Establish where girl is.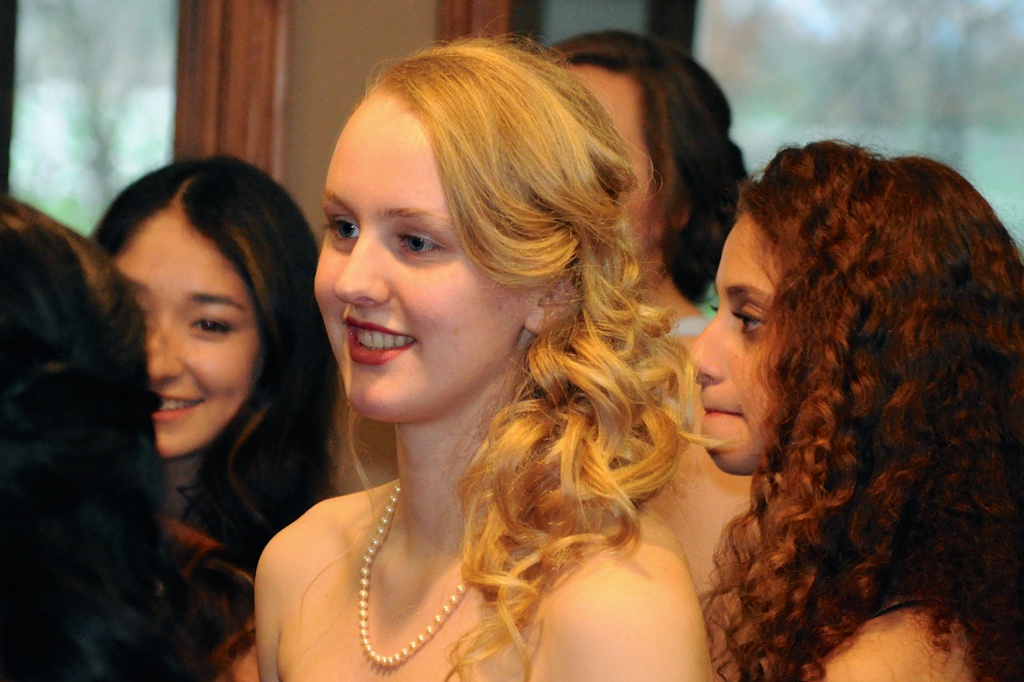
Established at 86,159,337,578.
